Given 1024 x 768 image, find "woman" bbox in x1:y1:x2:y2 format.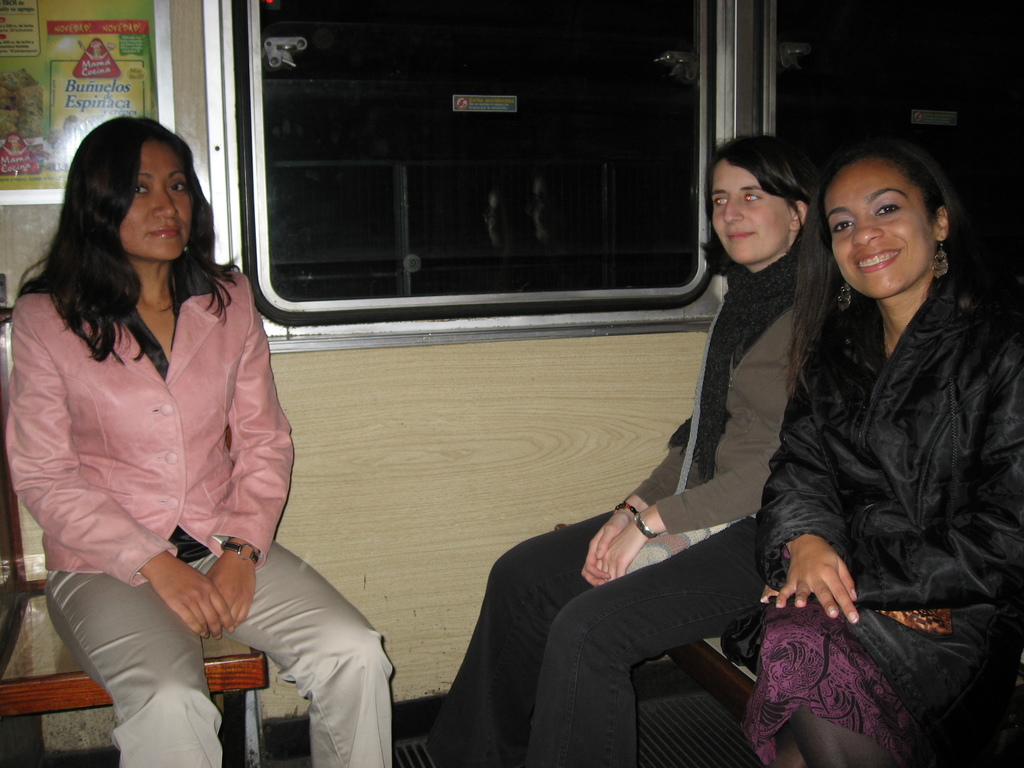
429:125:855:765.
